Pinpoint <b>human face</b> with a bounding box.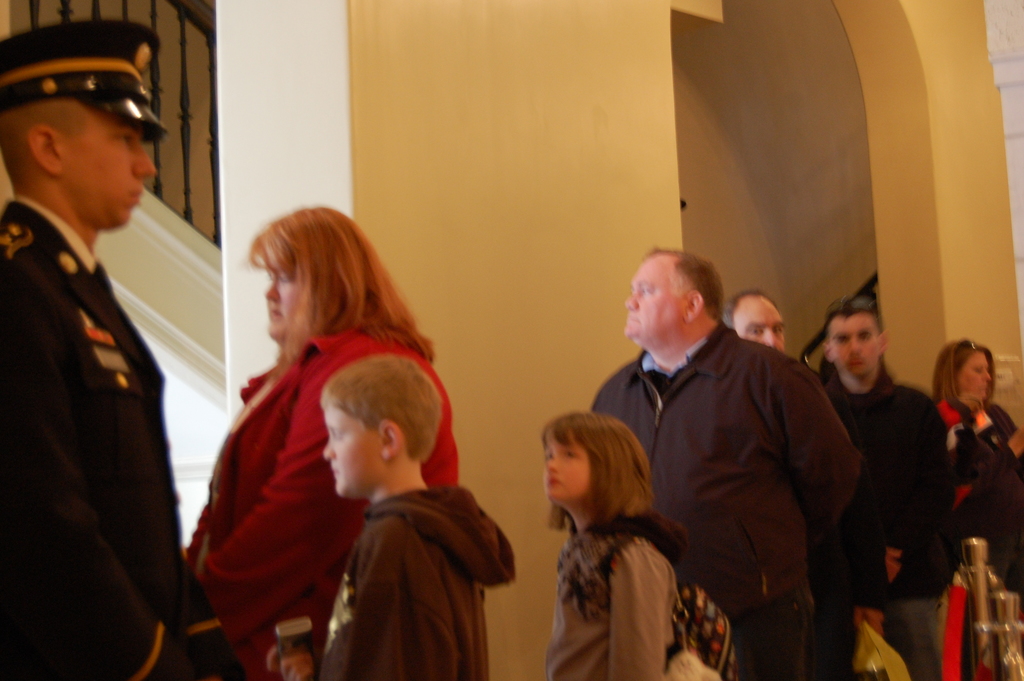
[957, 354, 993, 403].
